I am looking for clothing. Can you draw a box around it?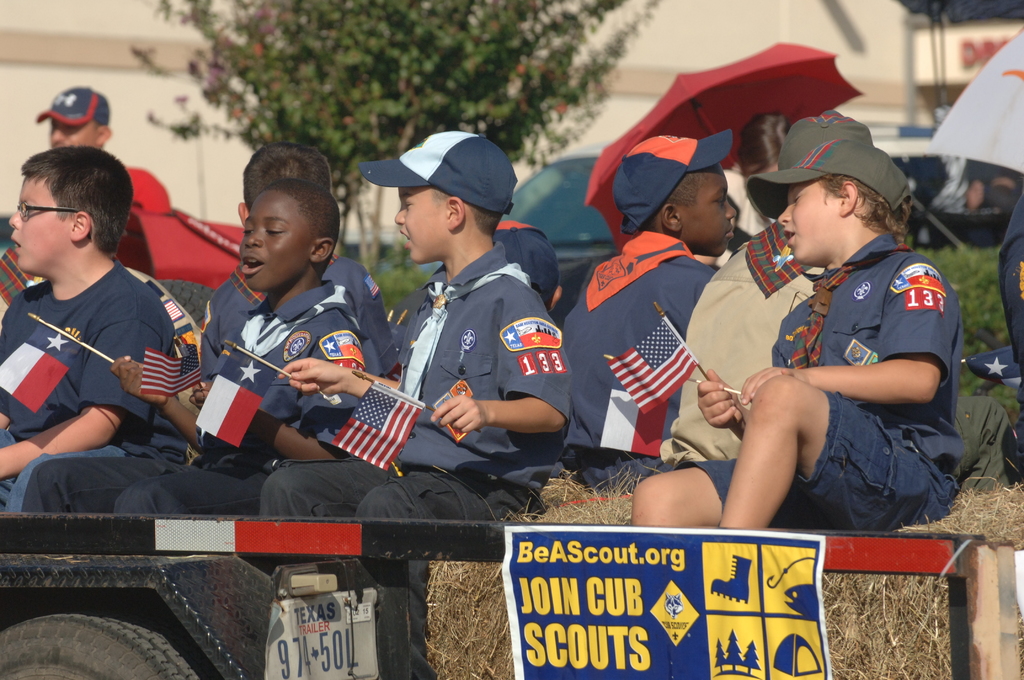
Sure, the bounding box is (left=200, top=252, right=392, bottom=373).
